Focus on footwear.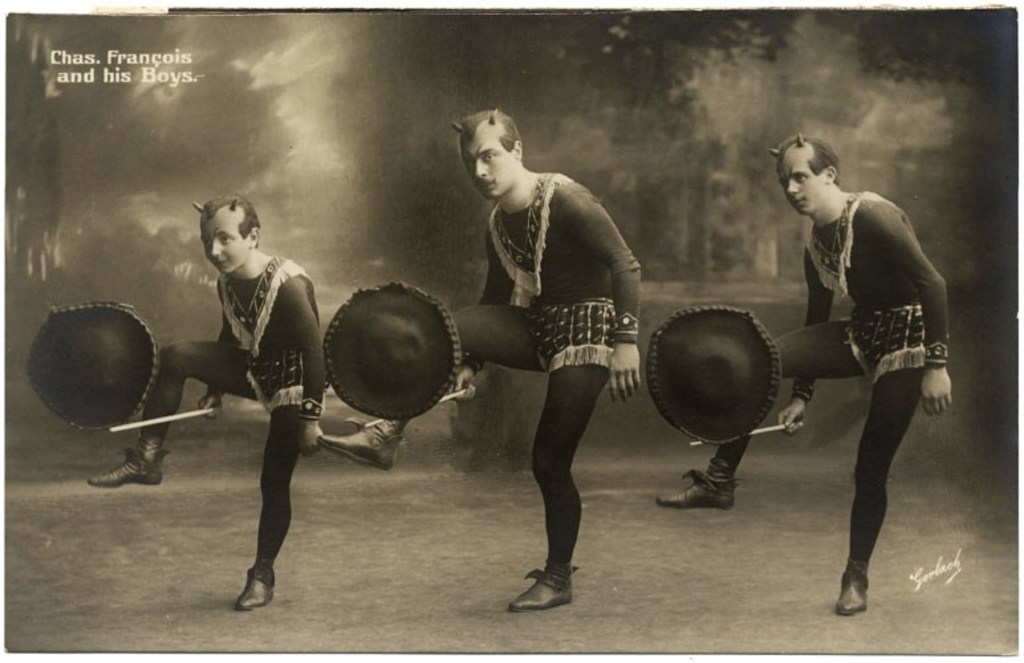
Focused at select_region(657, 455, 740, 513).
